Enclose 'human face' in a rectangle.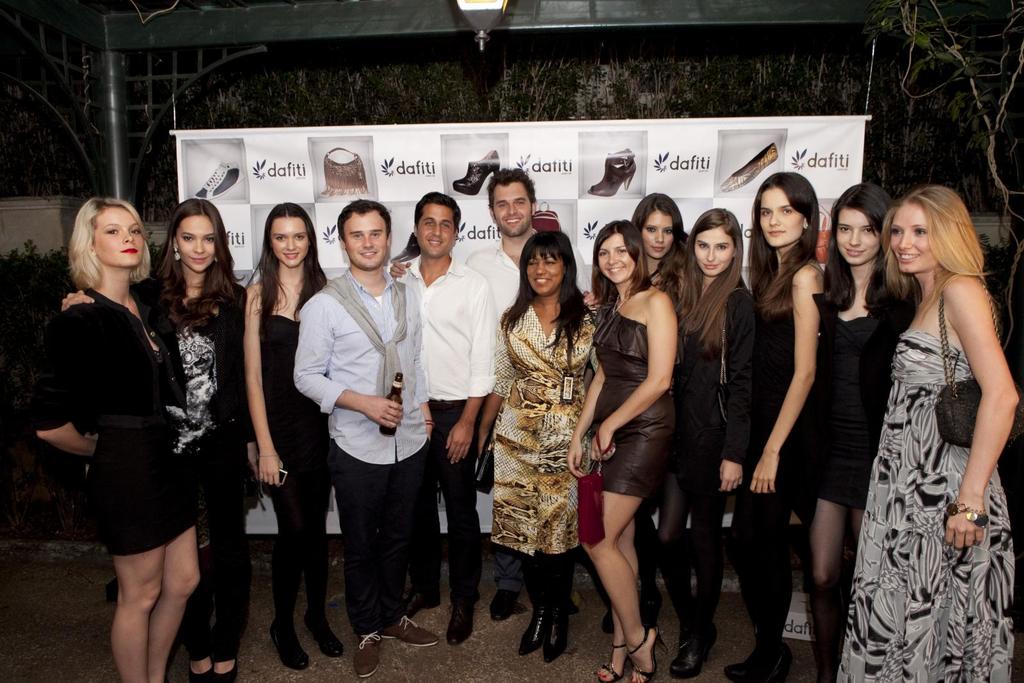
region(486, 179, 528, 241).
